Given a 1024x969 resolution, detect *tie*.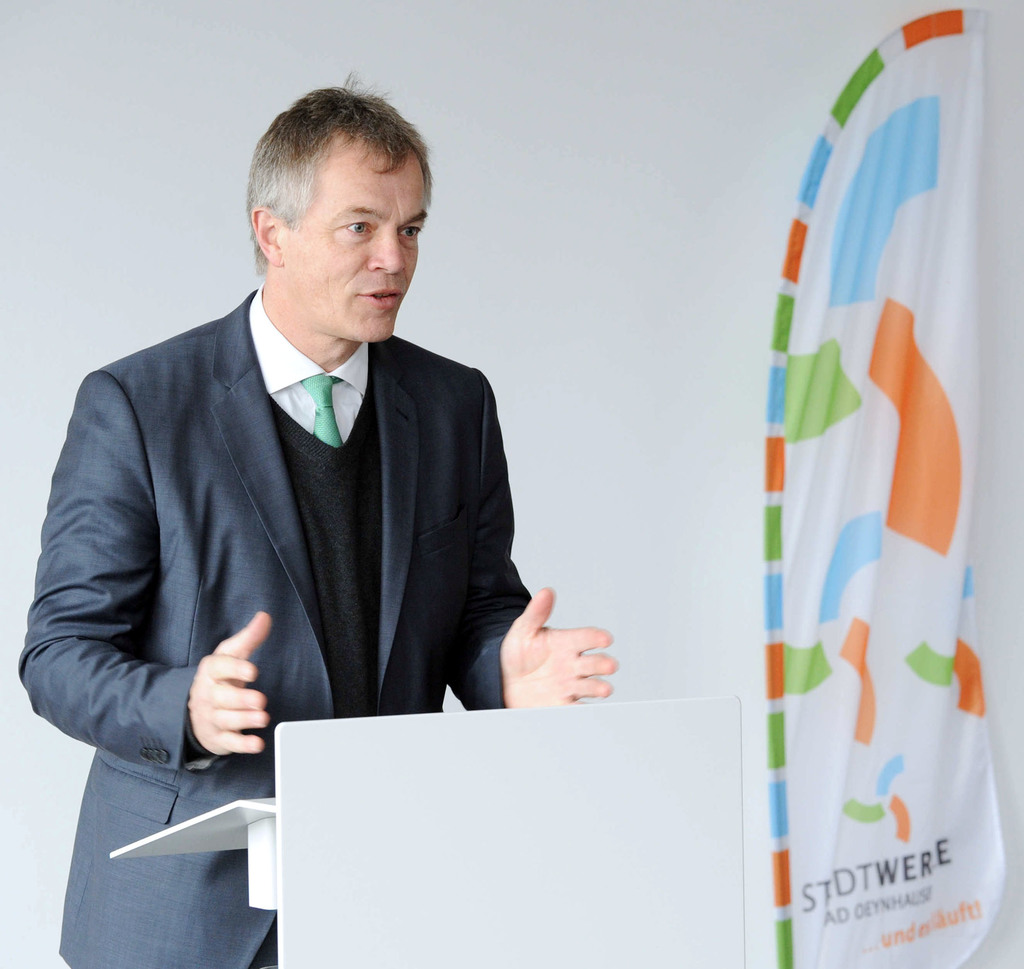
pyautogui.locateOnScreen(300, 375, 343, 447).
